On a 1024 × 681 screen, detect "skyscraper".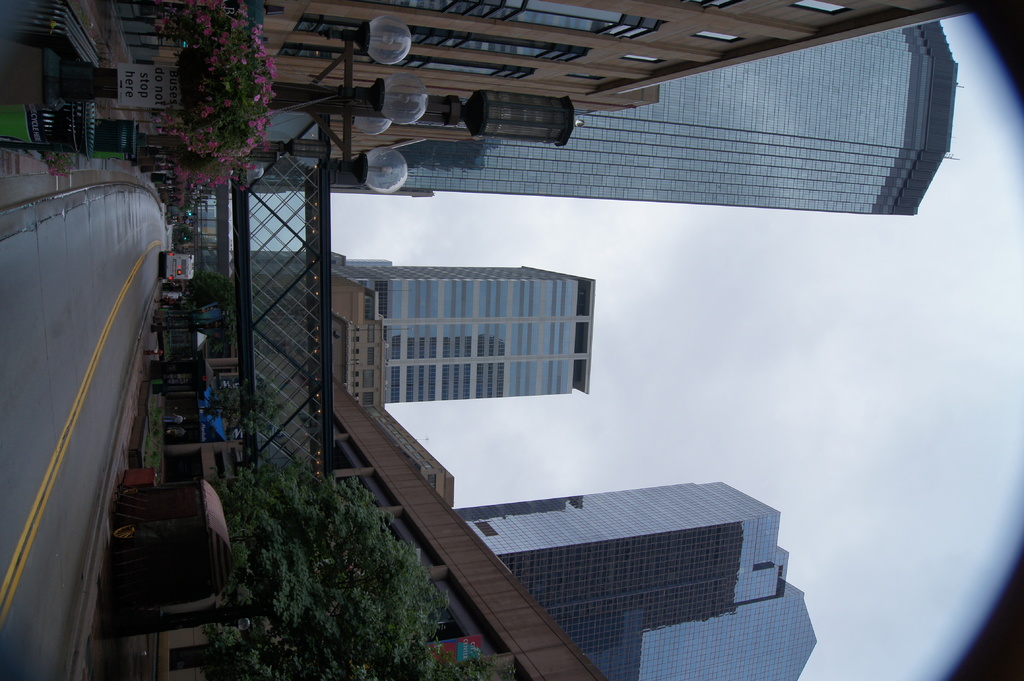
<bbox>536, 581, 840, 680</bbox>.
